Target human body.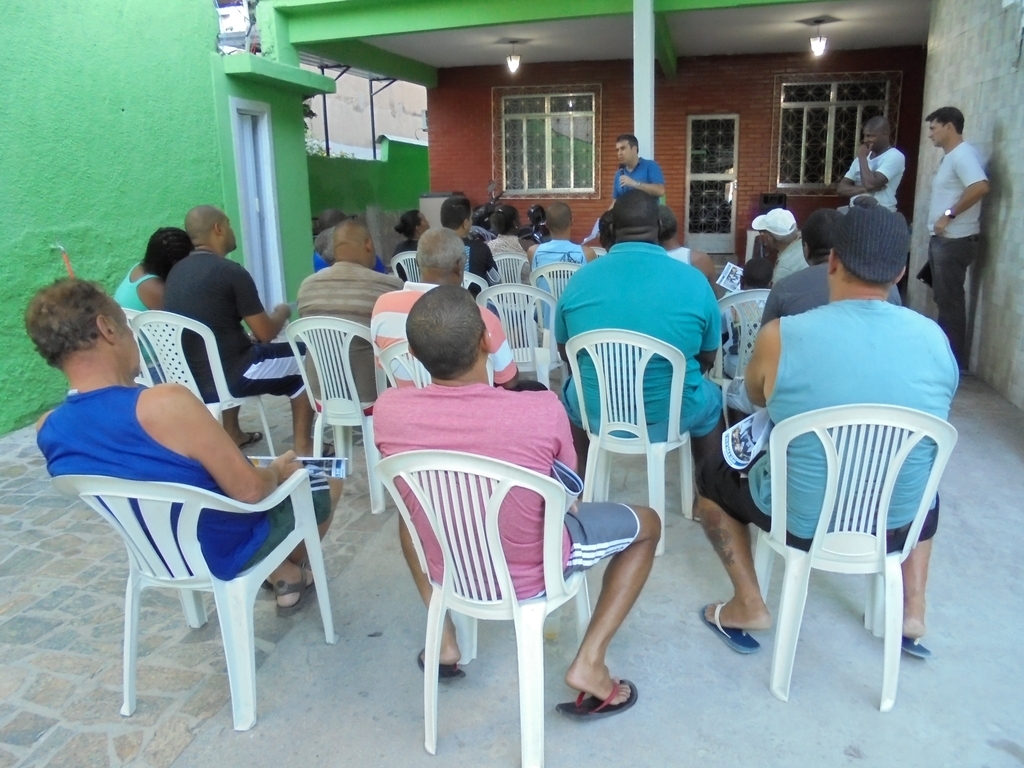
Target region: [left=392, top=238, right=427, bottom=282].
